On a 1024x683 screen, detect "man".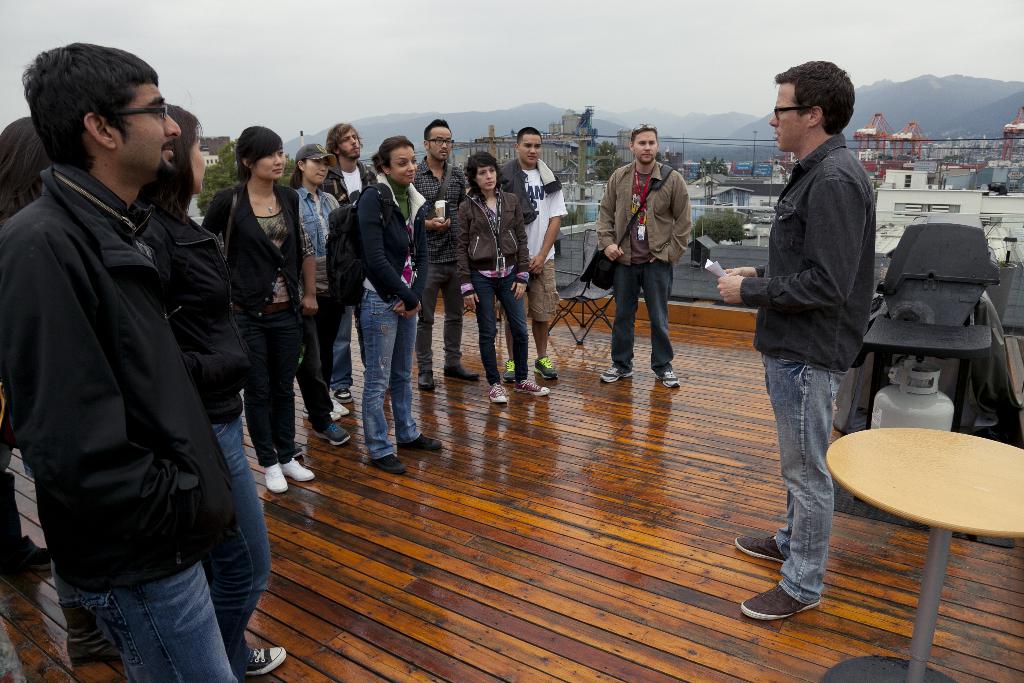
0, 42, 244, 682.
